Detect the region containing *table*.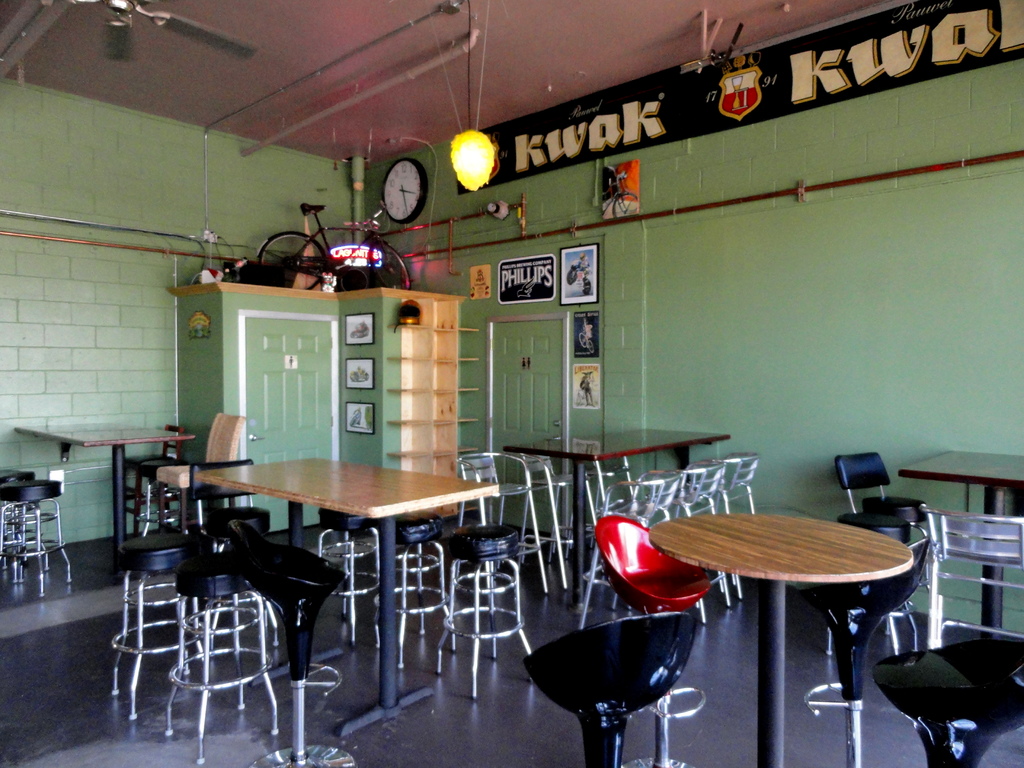
bbox=(198, 458, 503, 733).
